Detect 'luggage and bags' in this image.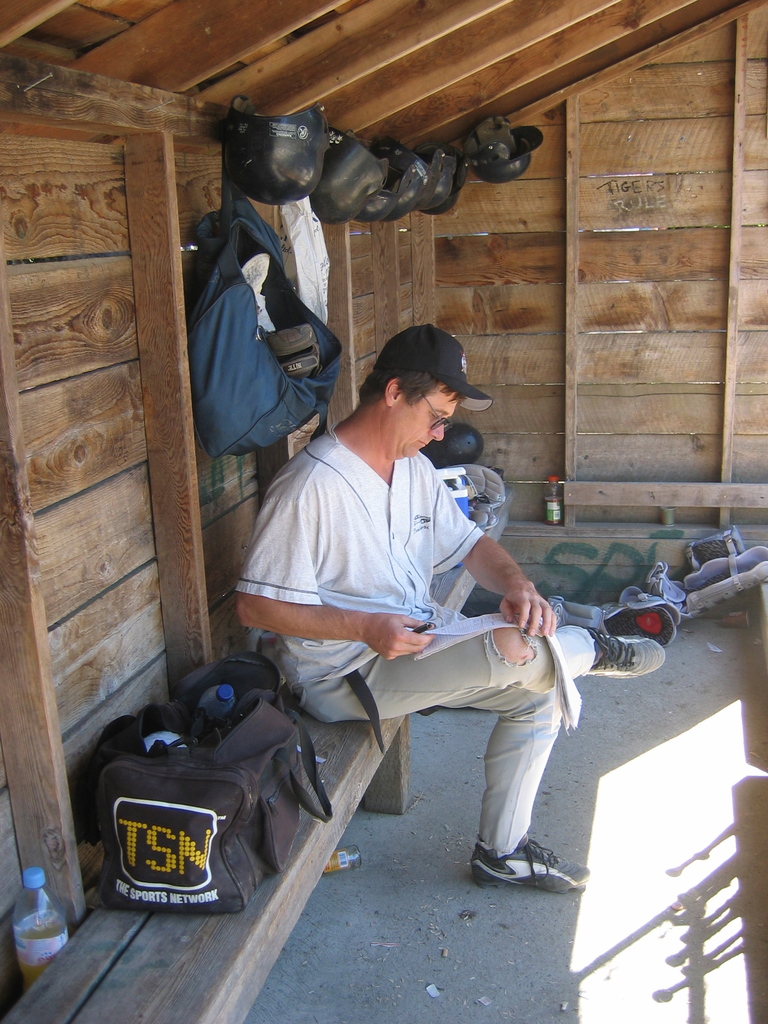
Detection: bbox(88, 678, 304, 940).
